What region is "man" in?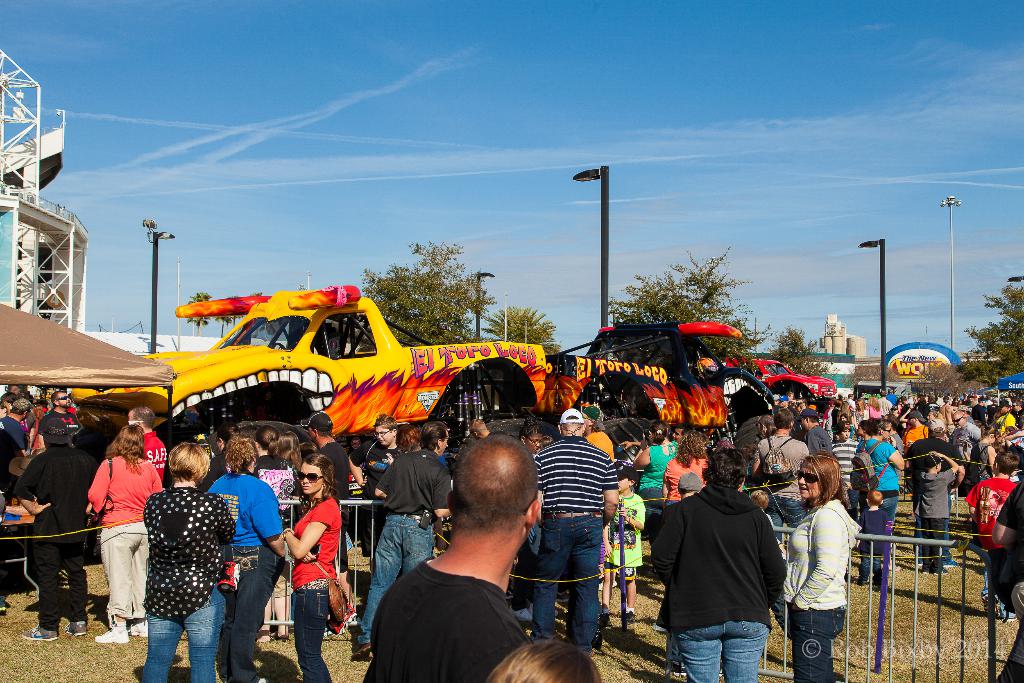
<bbox>797, 412, 834, 456</bbox>.
